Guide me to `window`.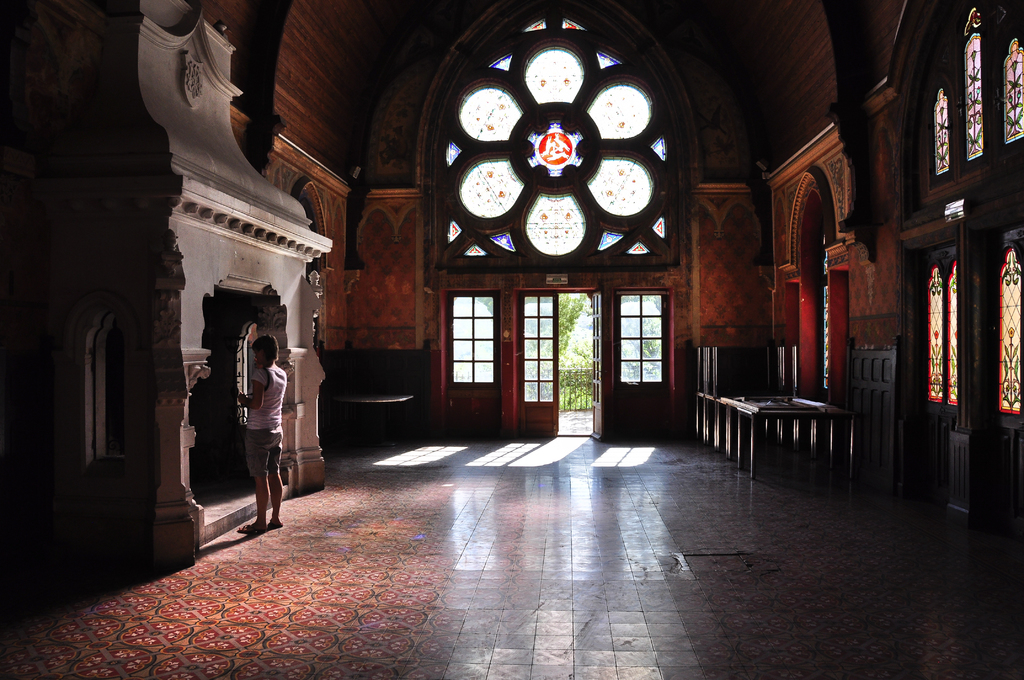
Guidance: [932, 88, 947, 179].
